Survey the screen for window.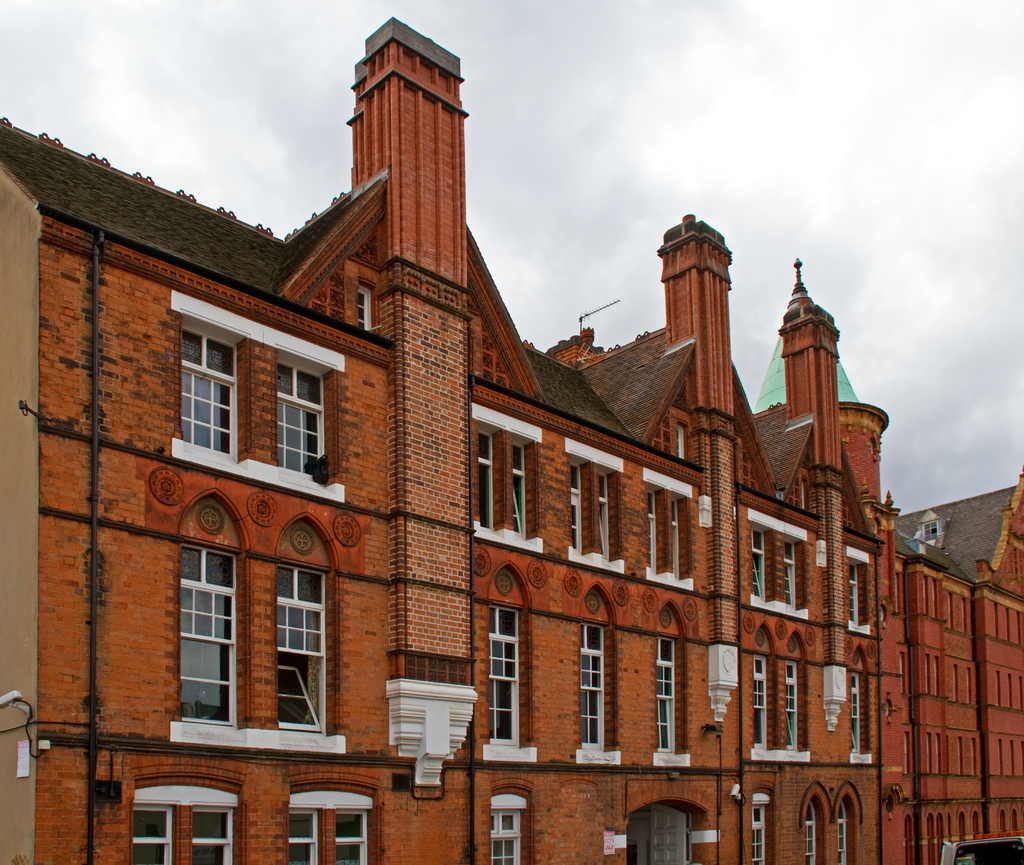
Survey found: detection(908, 729, 913, 772).
